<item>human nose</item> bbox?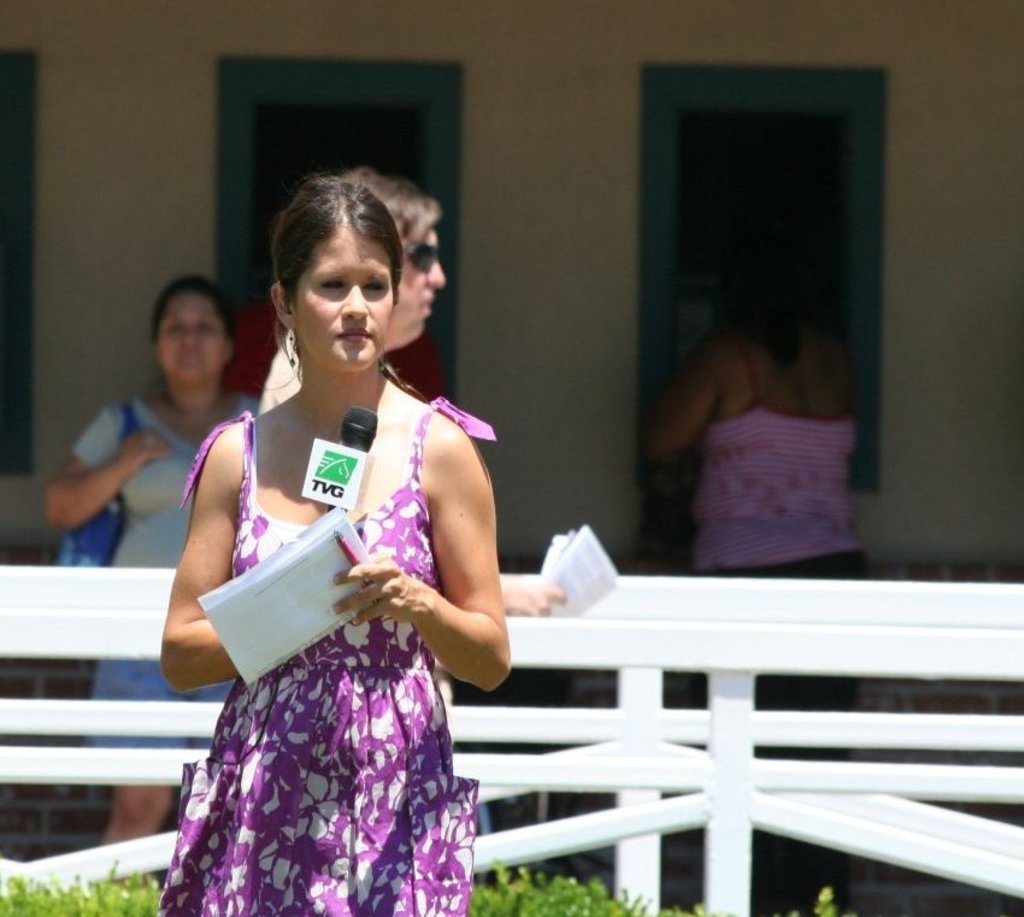
<box>428,258,446,289</box>
